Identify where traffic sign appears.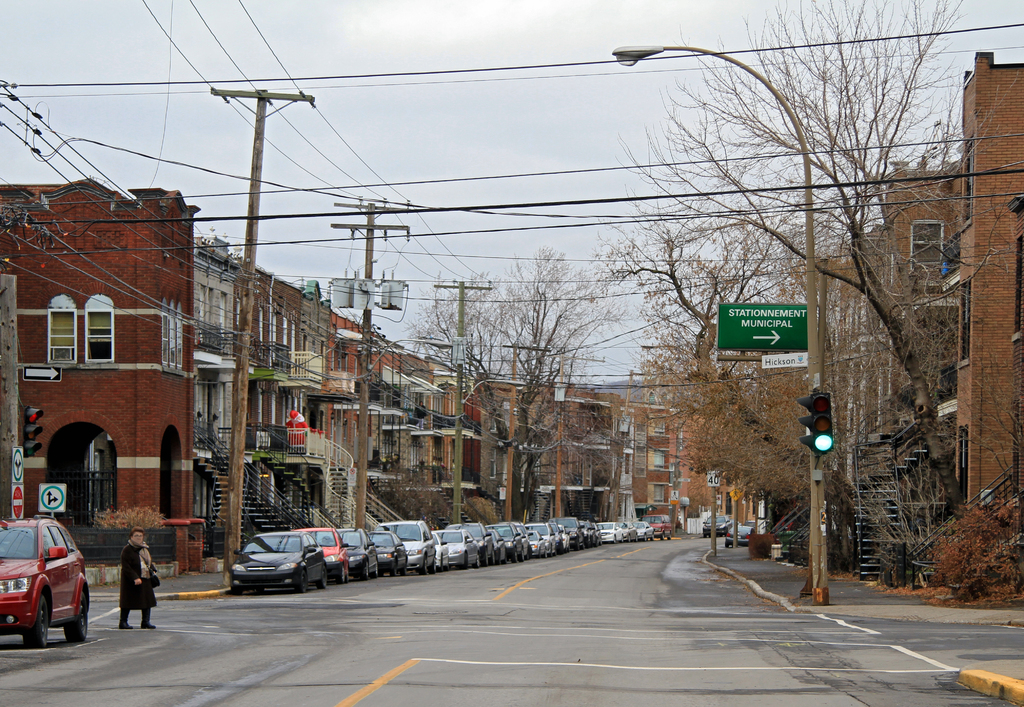
Appears at crop(706, 472, 720, 490).
